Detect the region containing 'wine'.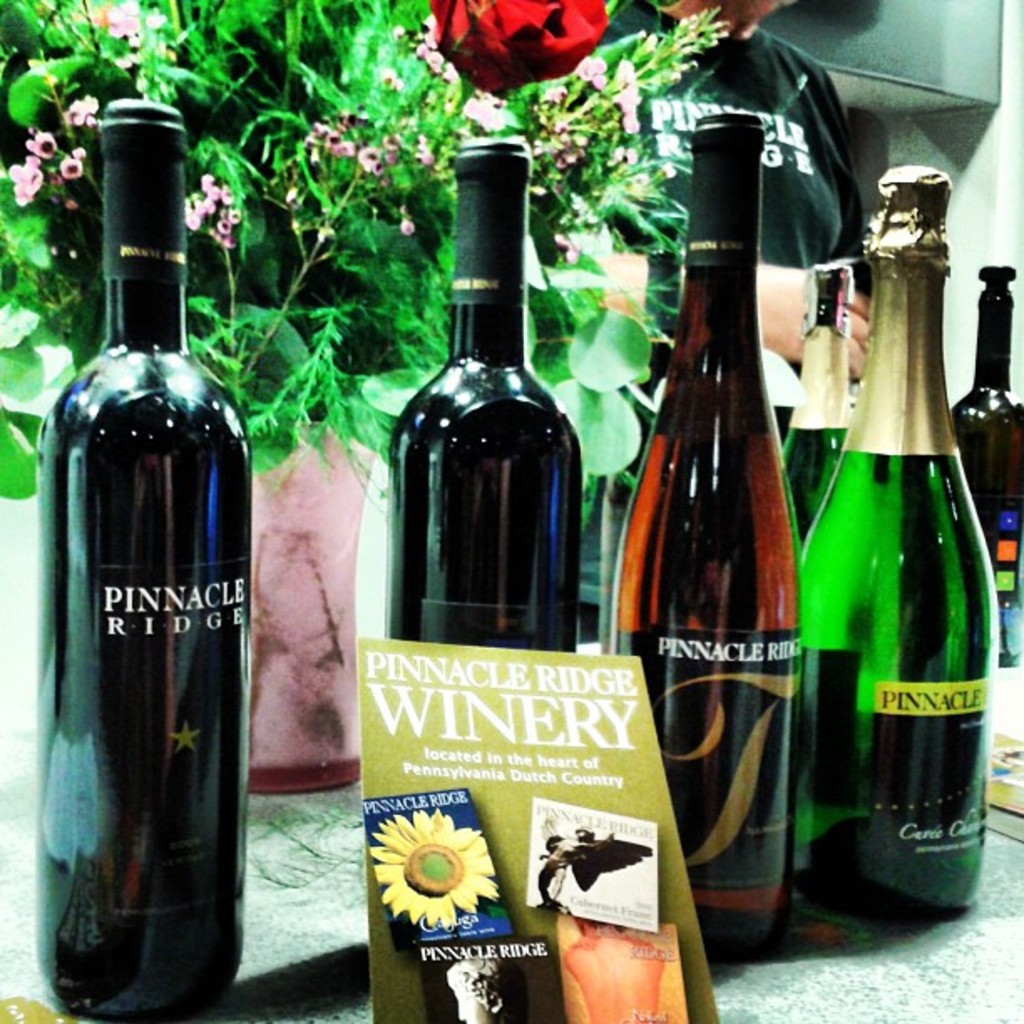
35:94:254:1022.
